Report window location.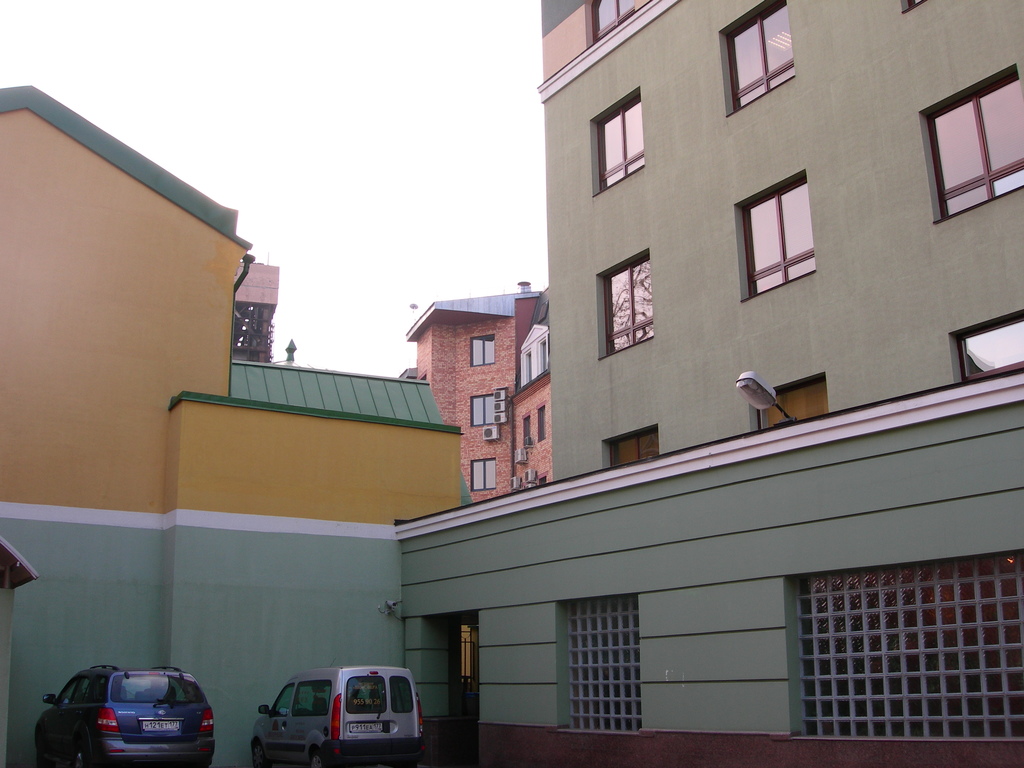
Report: [x1=925, y1=69, x2=1023, y2=228].
